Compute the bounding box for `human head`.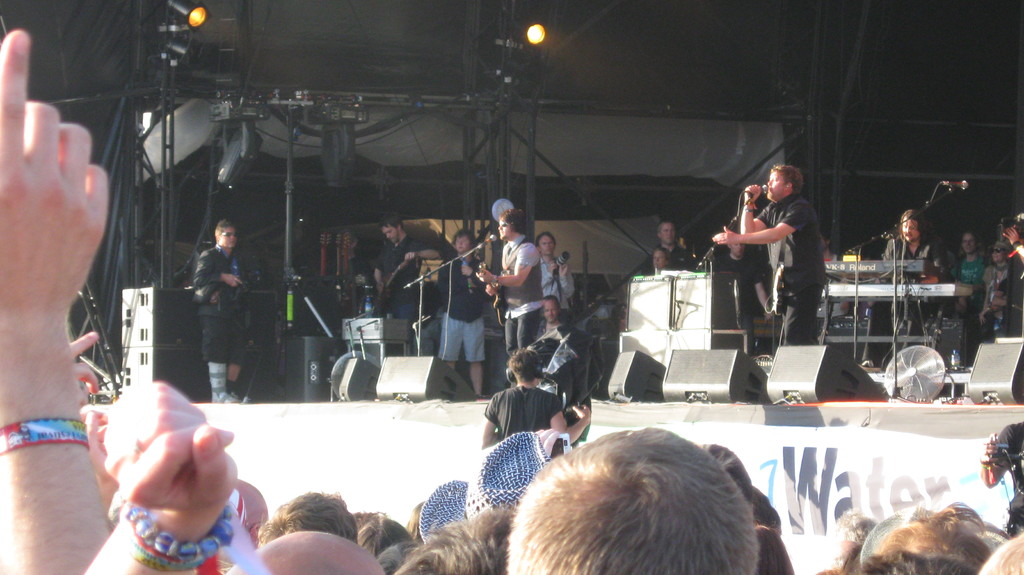
[x1=980, y1=529, x2=1023, y2=574].
